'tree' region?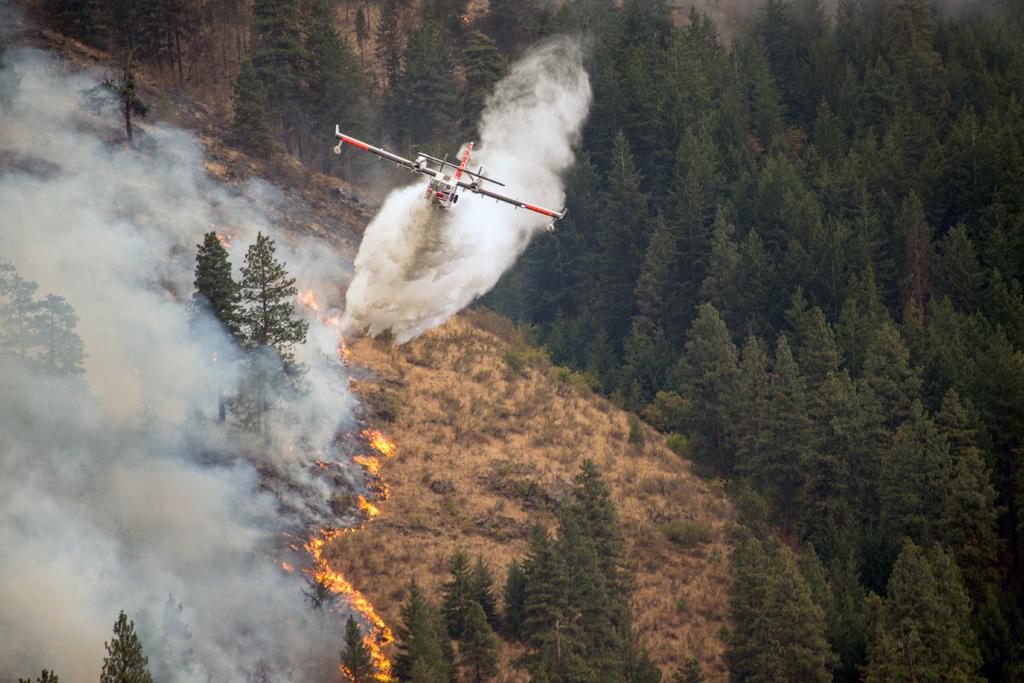
752,537,829,682
